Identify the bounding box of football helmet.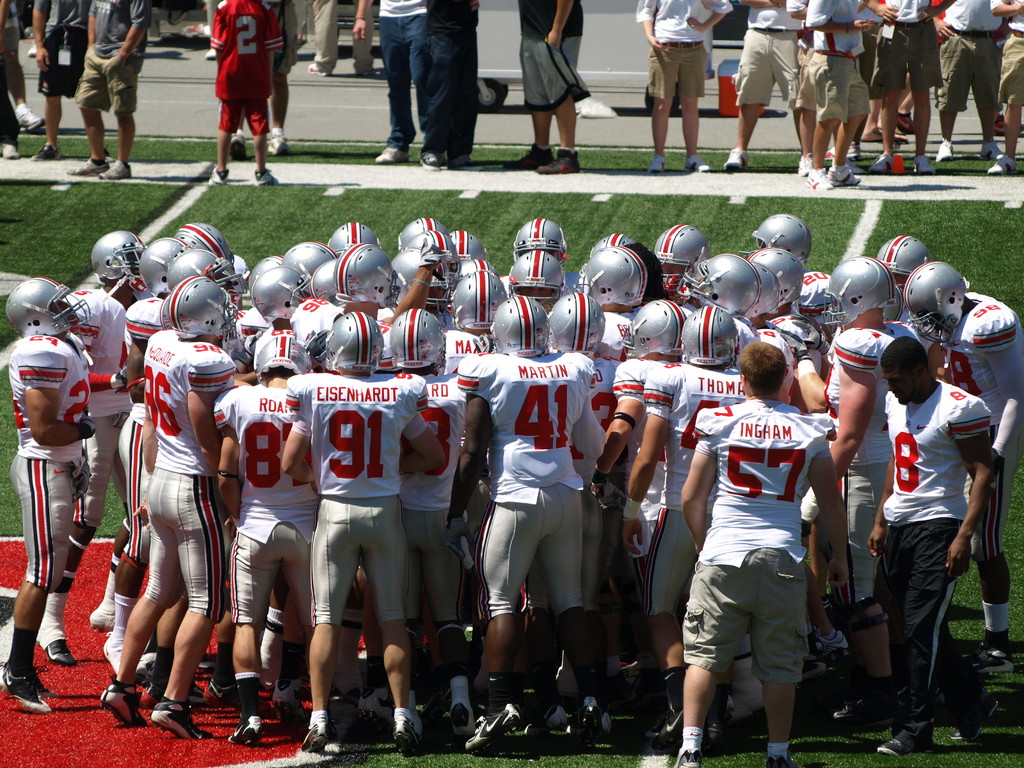
l=487, t=296, r=555, b=362.
